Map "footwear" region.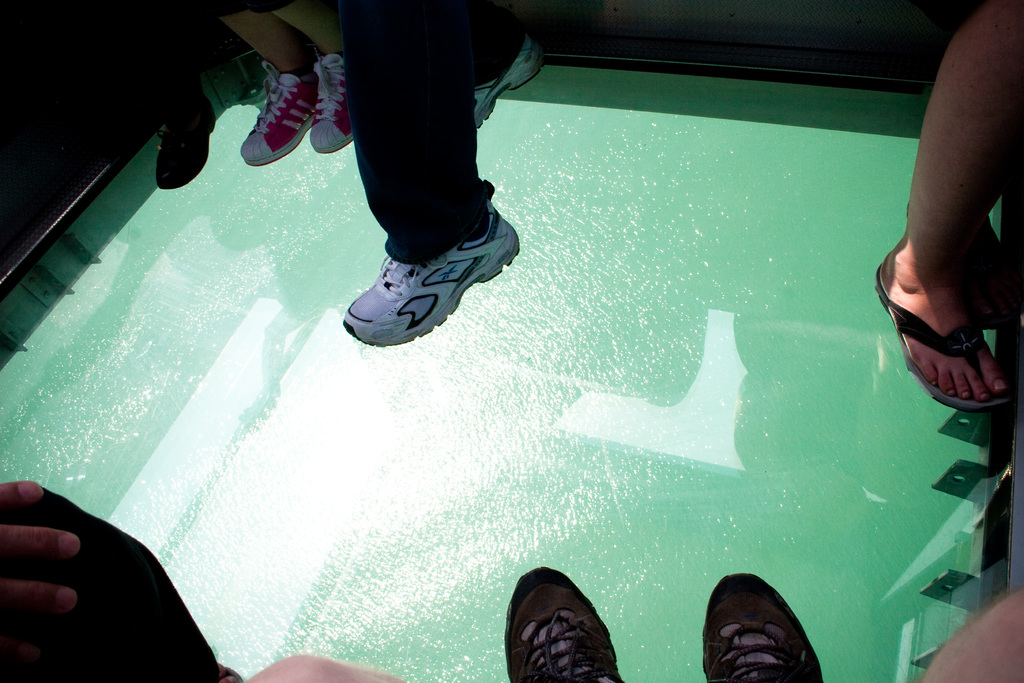
Mapped to select_region(304, 47, 356, 153).
